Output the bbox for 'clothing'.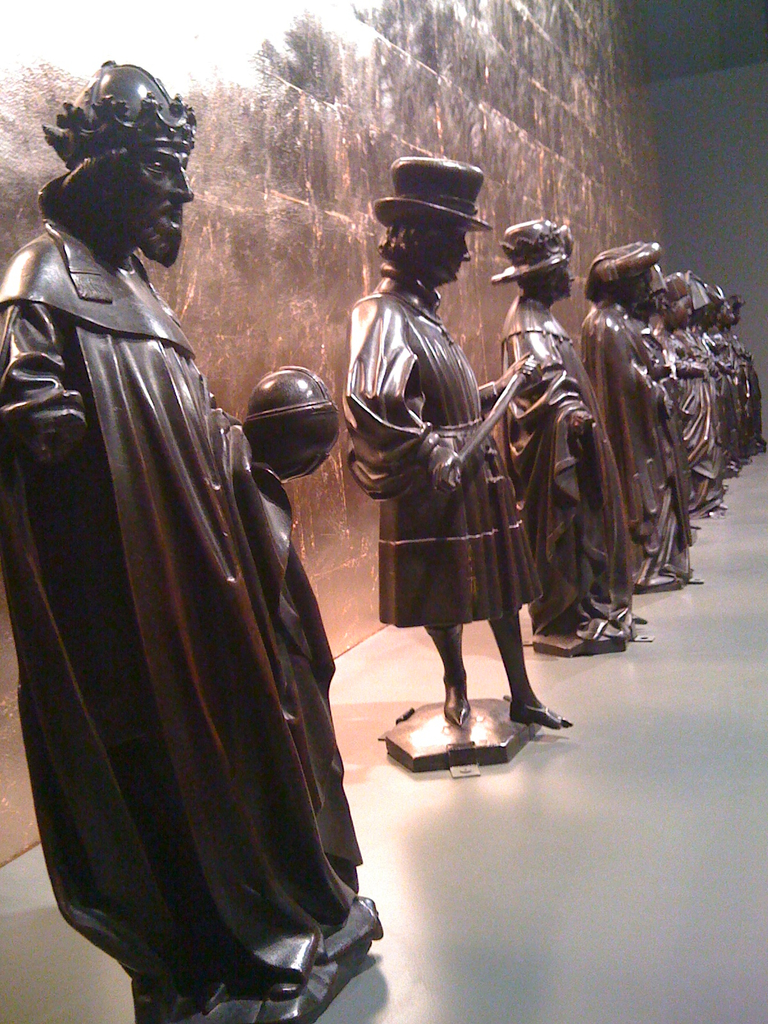
22,28,364,1023.
